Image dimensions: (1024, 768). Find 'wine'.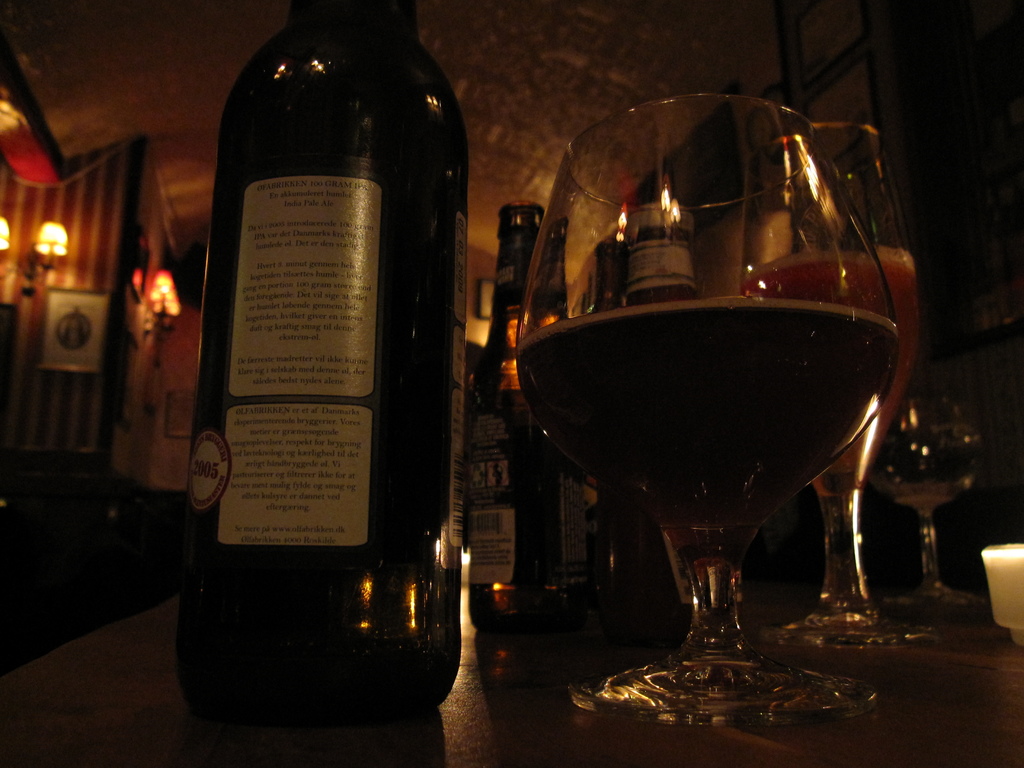
743, 252, 919, 496.
